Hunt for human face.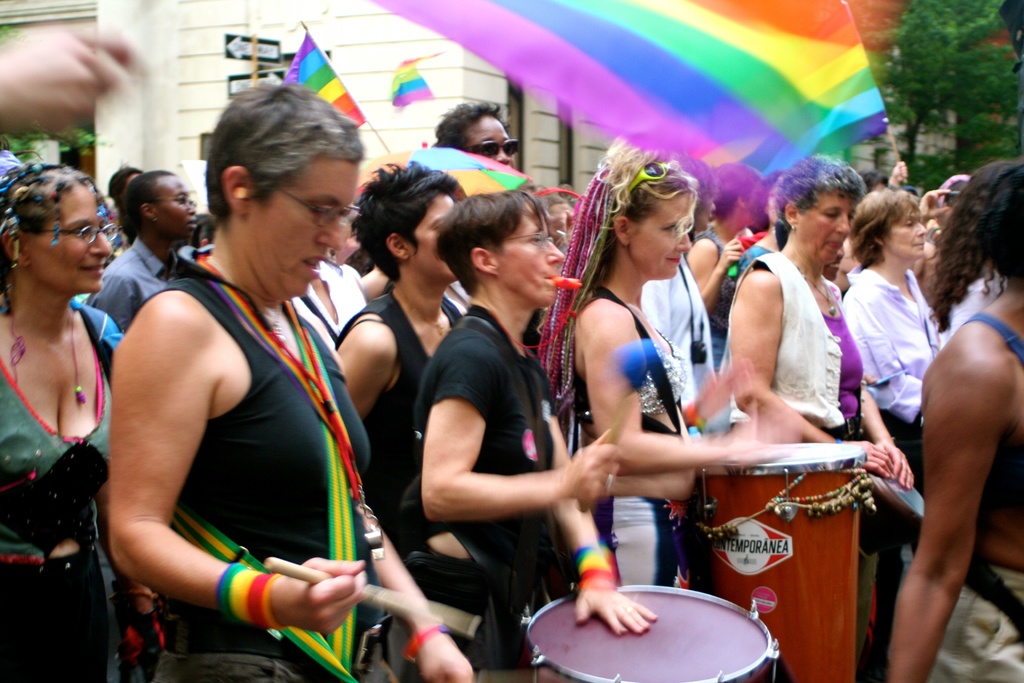
Hunted down at left=802, top=195, right=862, bottom=273.
